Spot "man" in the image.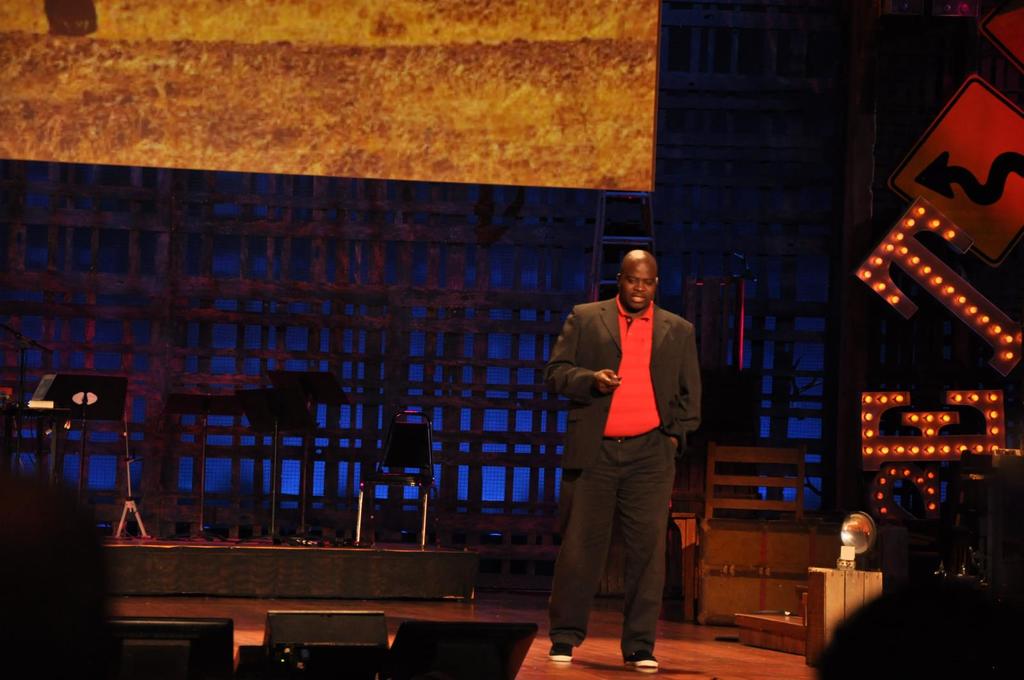
"man" found at (left=536, top=262, right=703, bottom=642).
